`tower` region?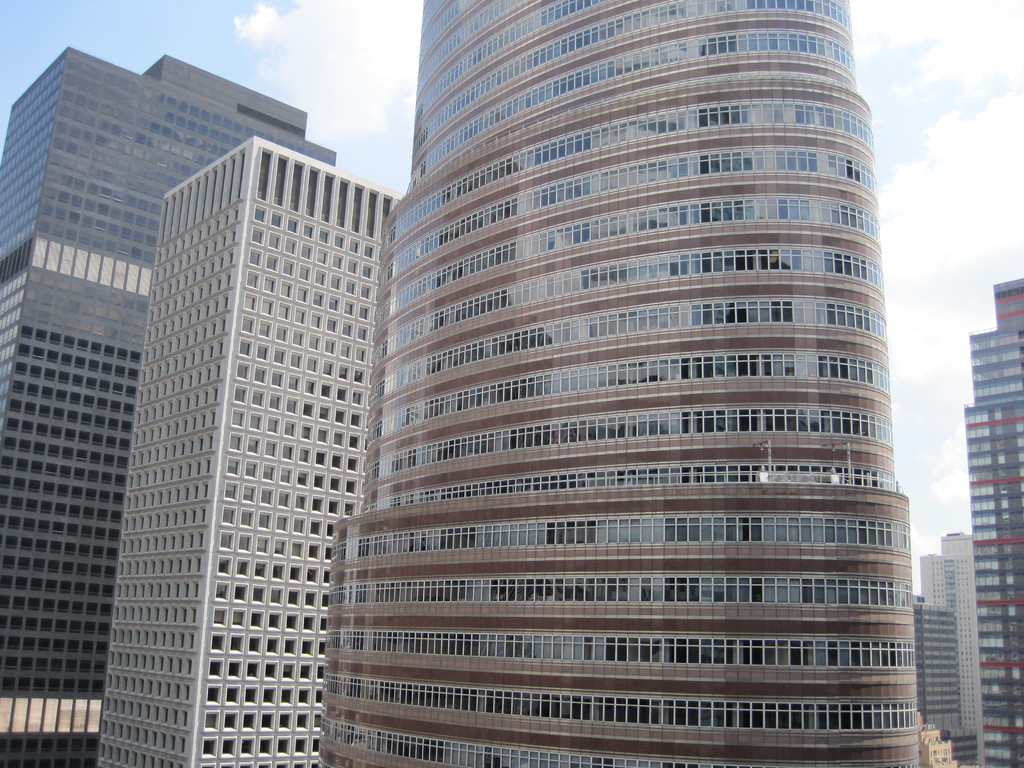
bbox=(963, 273, 1023, 767)
